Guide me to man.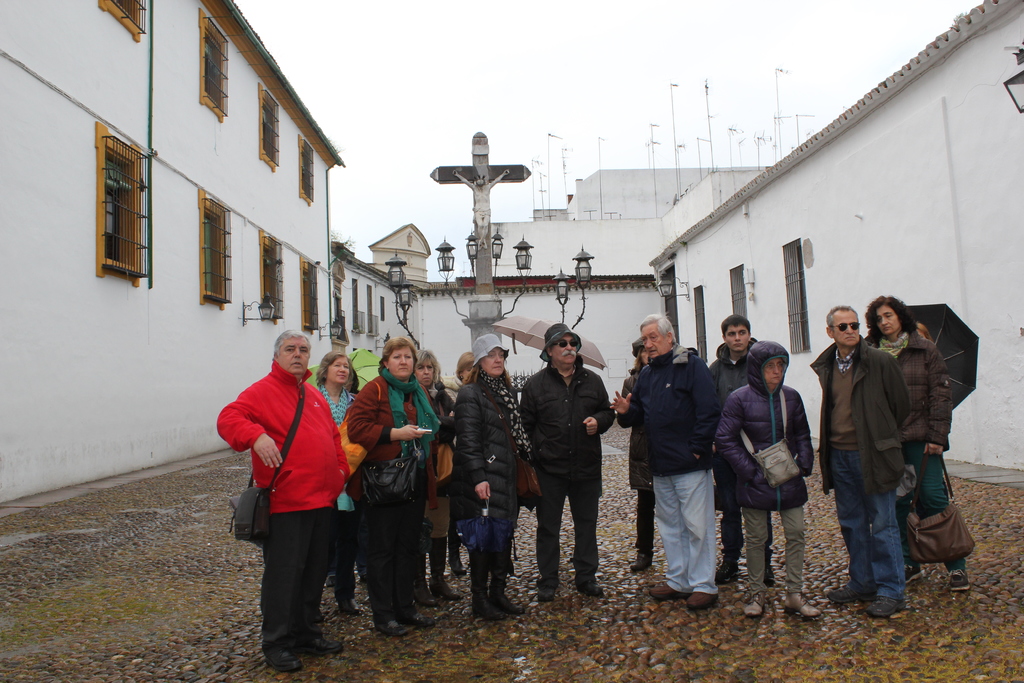
Guidance: (518,320,614,604).
